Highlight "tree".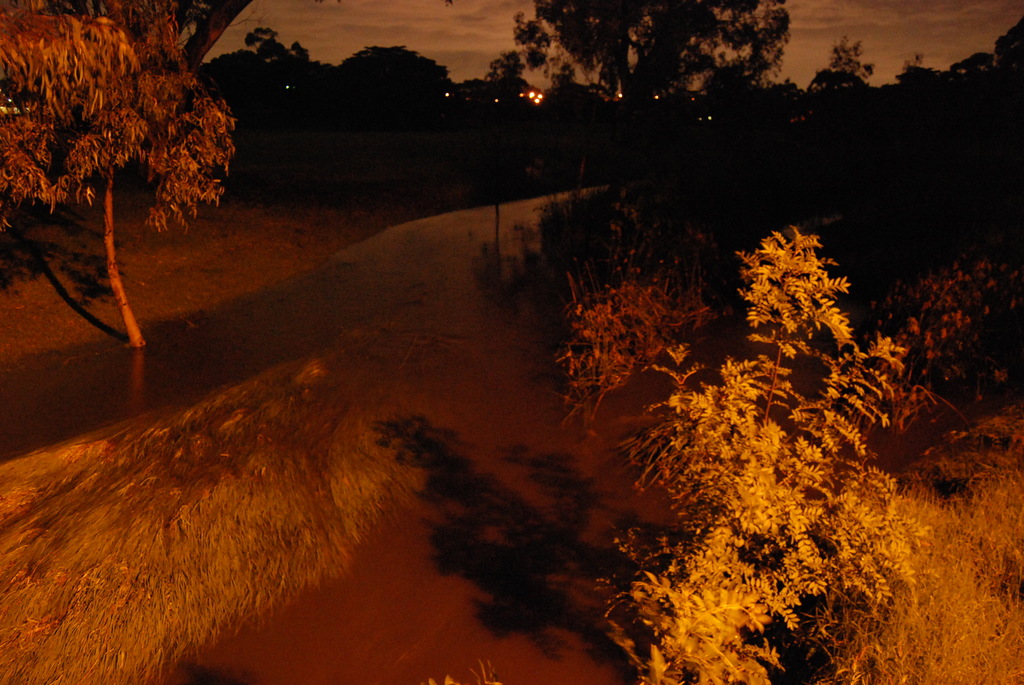
Highlighted region: (left=191, top=19, right=340, bottom=112).
